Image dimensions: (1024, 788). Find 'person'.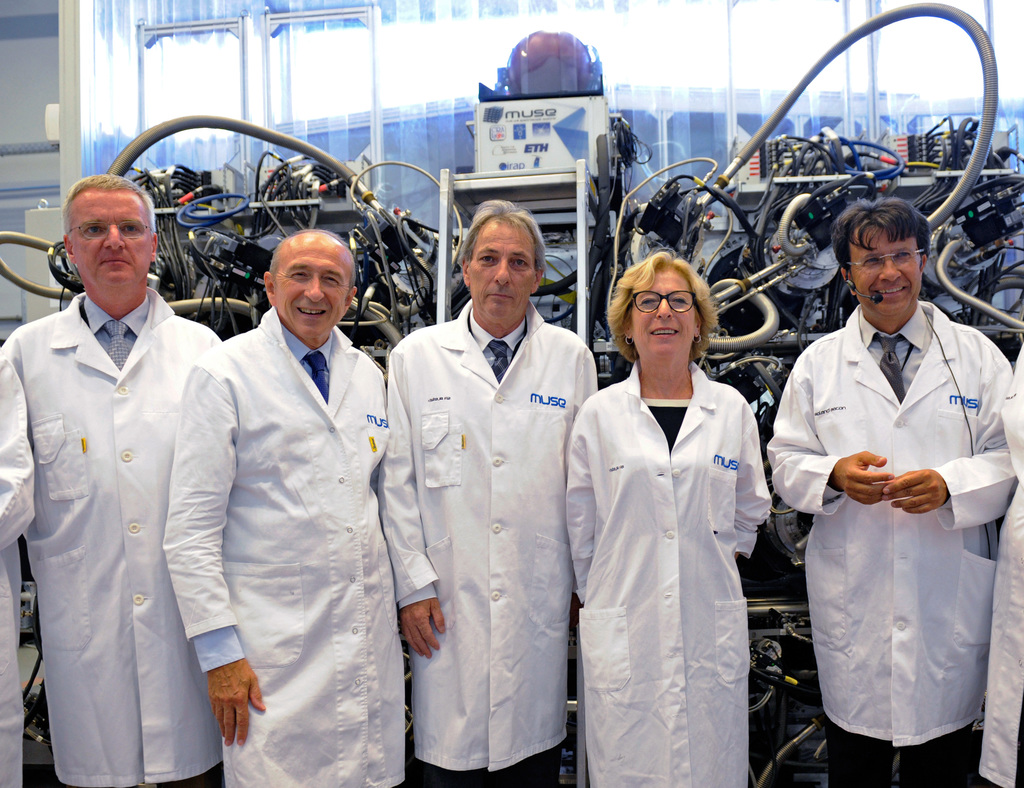
BBox(554, 248, 774, 787).
